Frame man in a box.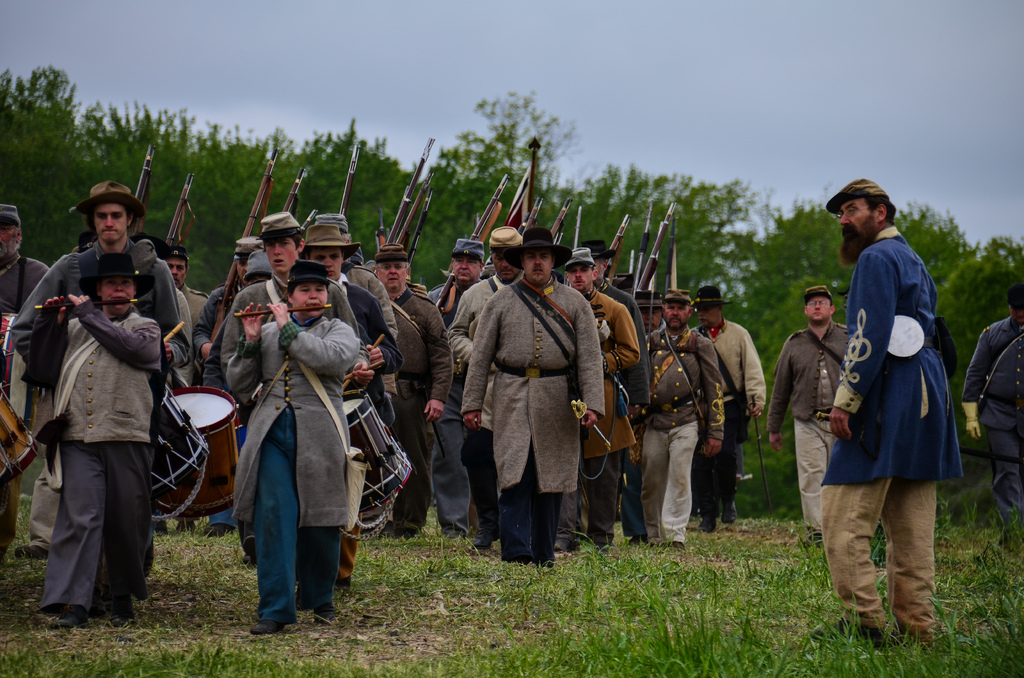
bbox=(817, 182, 960, 642).
